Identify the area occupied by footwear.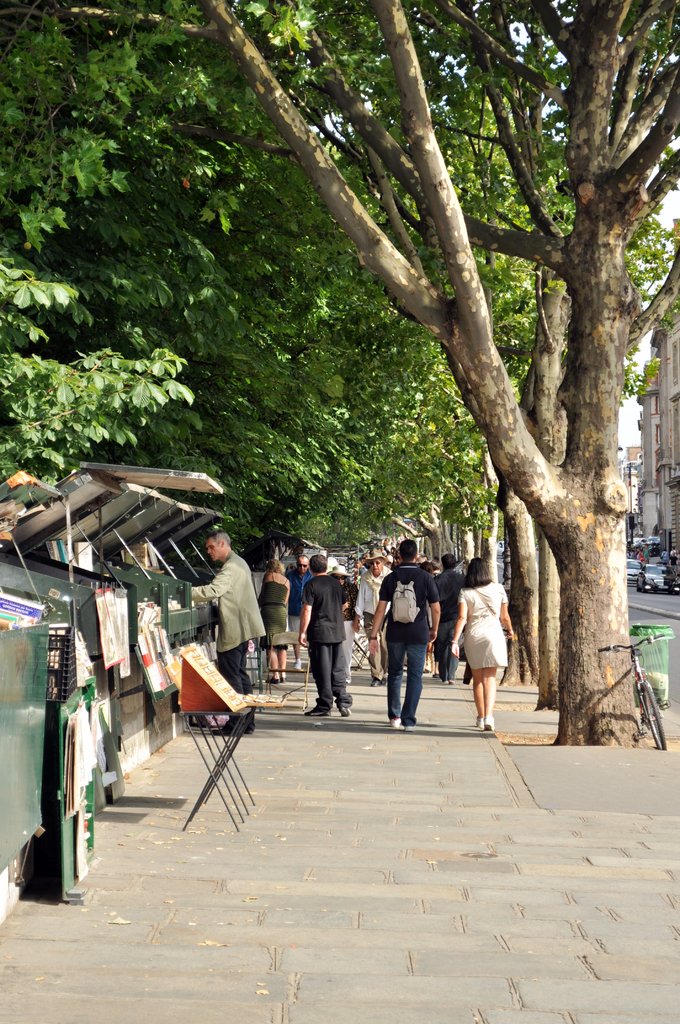
Area: bbox=(212, 720, 241, 736).
